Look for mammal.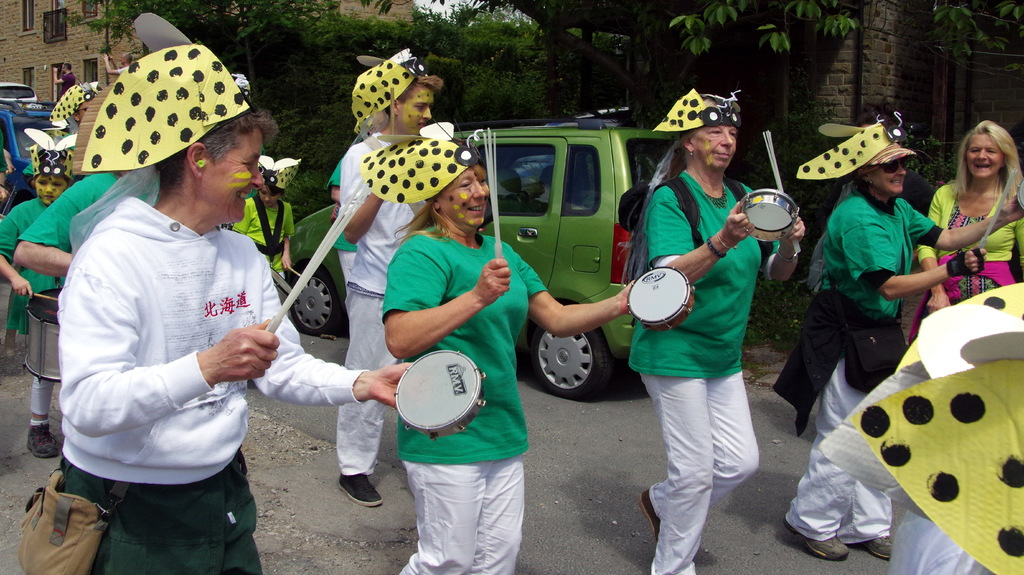
Found: locate(51, 84, 96, 176).
